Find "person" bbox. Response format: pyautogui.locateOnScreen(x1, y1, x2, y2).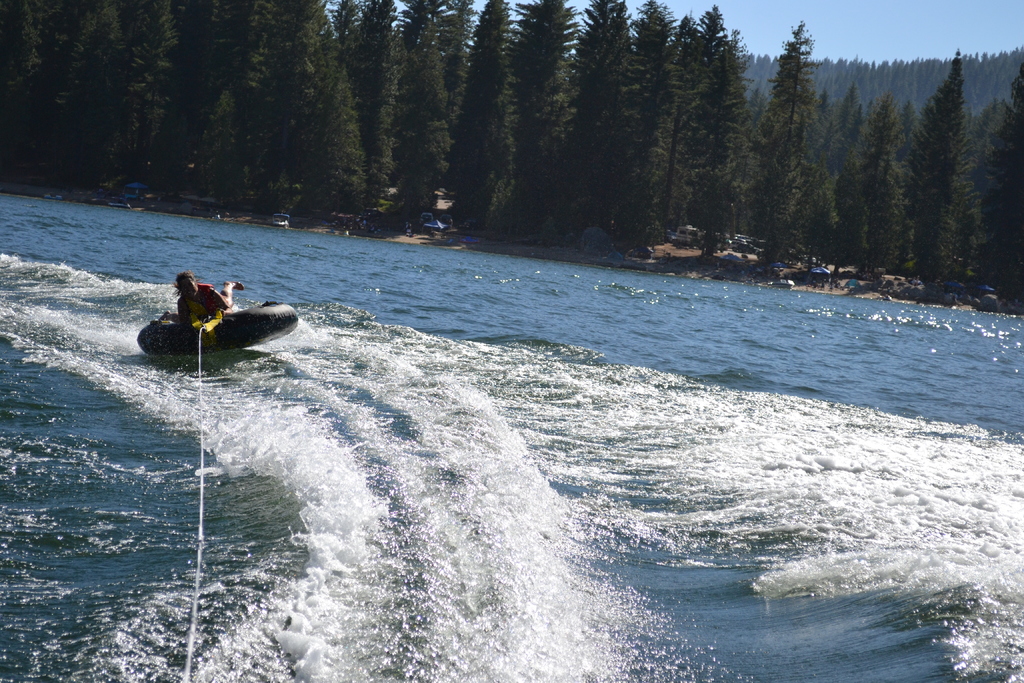
pyautogui.locateOnScreen(162, 269, 238, 320).
